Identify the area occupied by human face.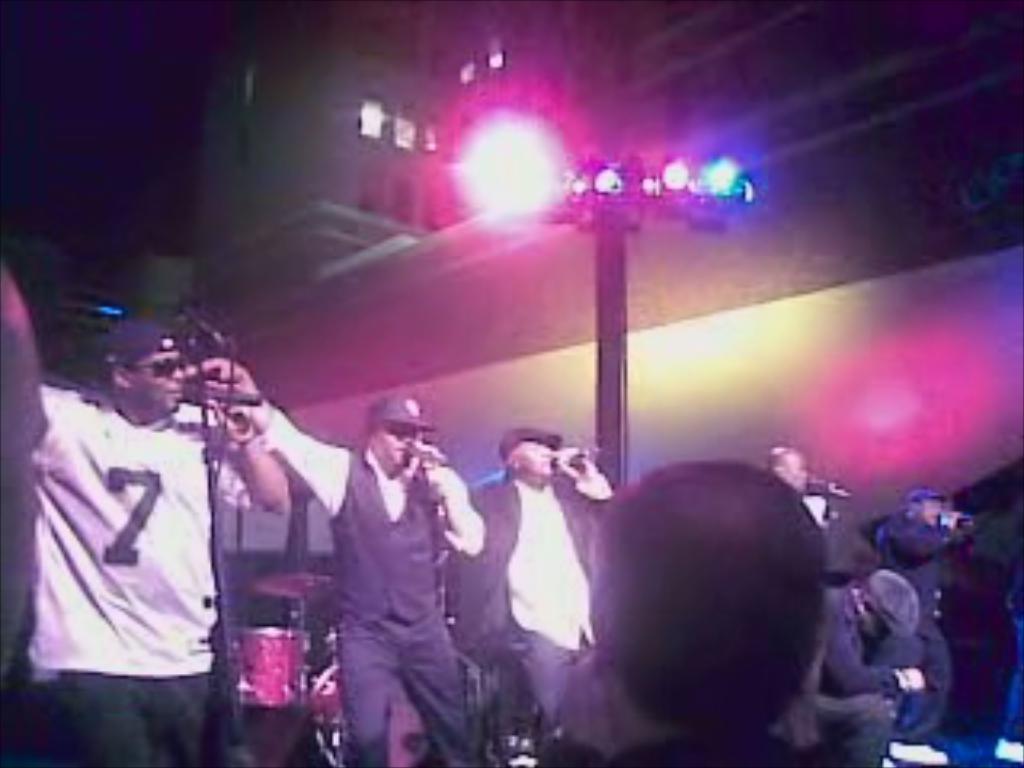
Area: Rect(515, 442, 554, 483).
